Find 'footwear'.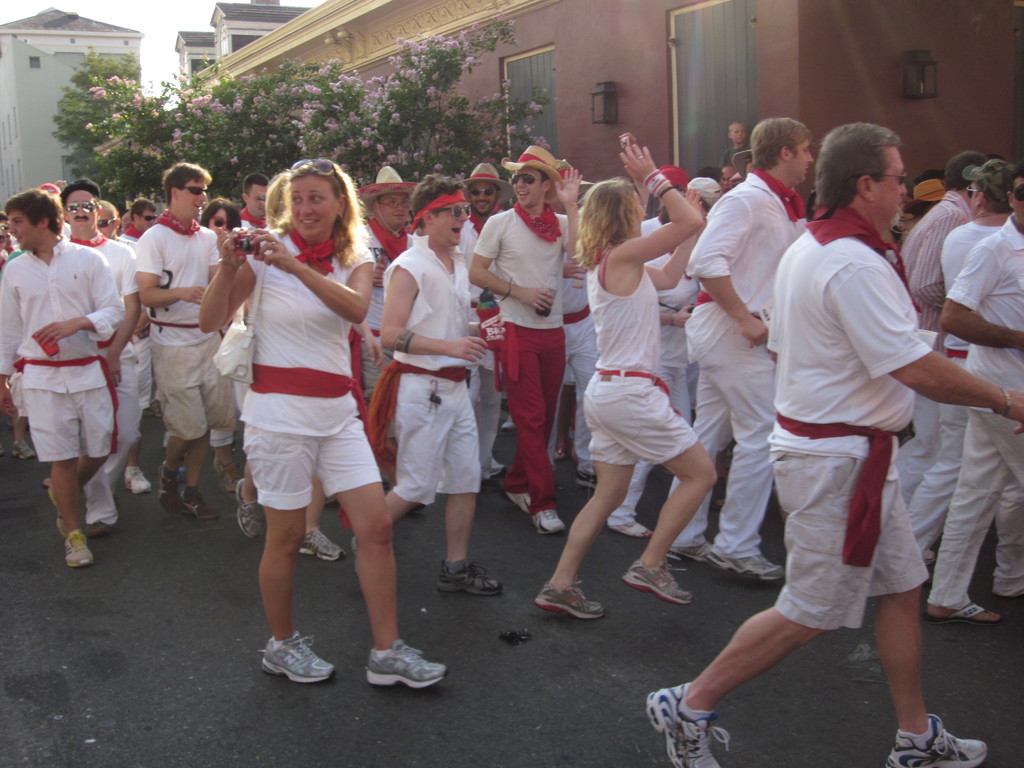
<box>706,553,787,582</box>.
